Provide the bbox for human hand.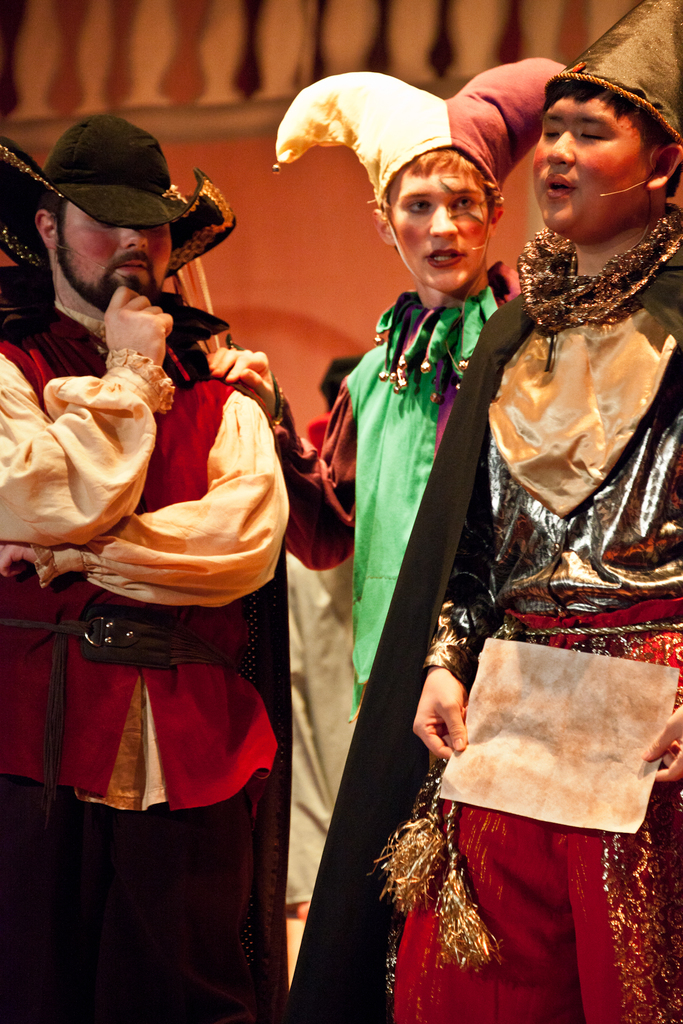
region(210, 346, 279, 417).
